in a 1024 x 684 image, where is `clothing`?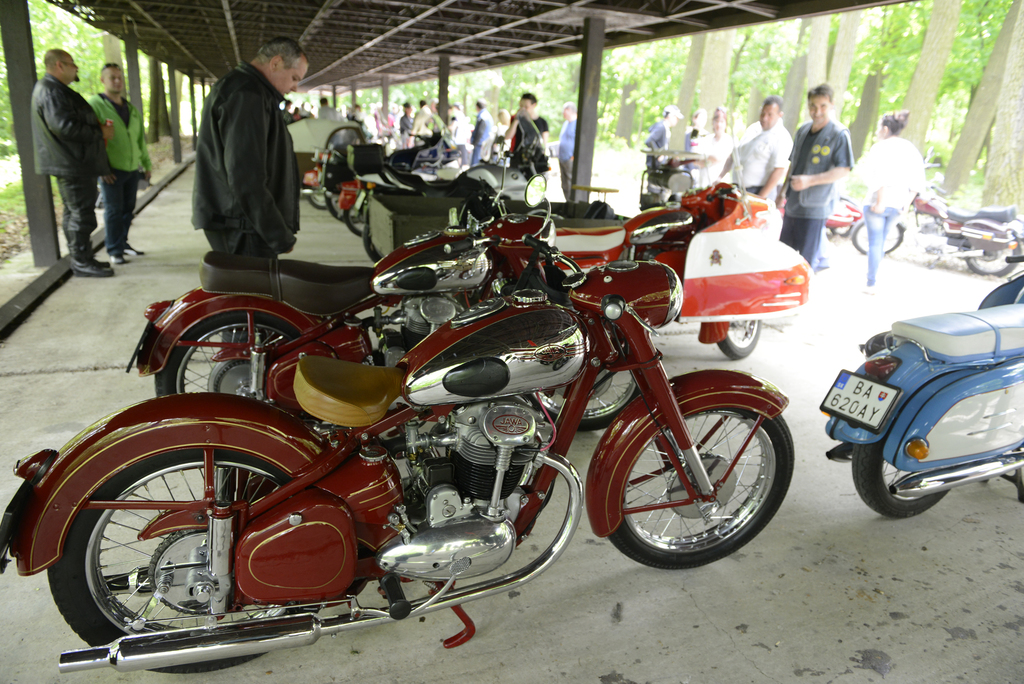
detection(84, 91, 152, 257).
